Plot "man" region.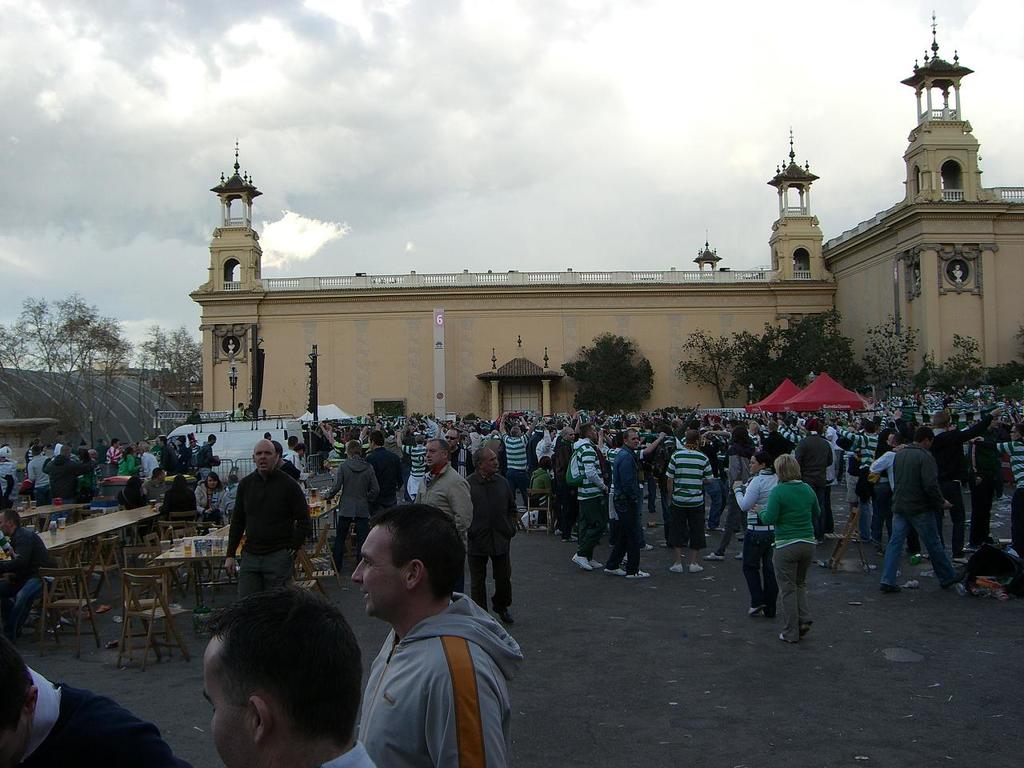
Plotted at detection(366, 431, 402, 512).
